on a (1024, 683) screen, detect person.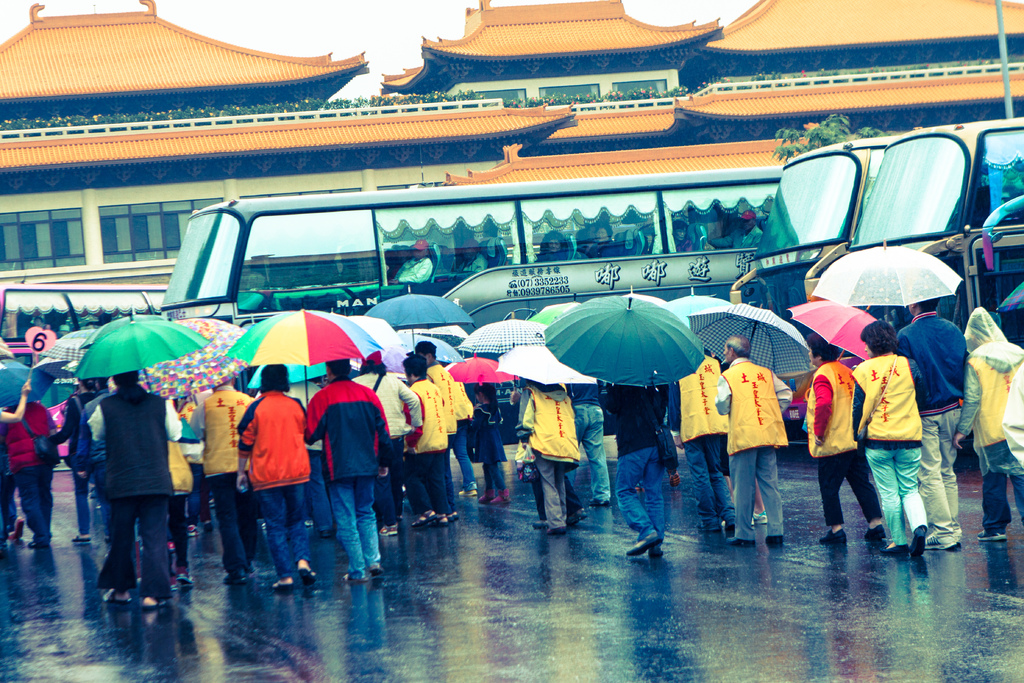
x1=858 y1=314 x2=931 y2=569.
